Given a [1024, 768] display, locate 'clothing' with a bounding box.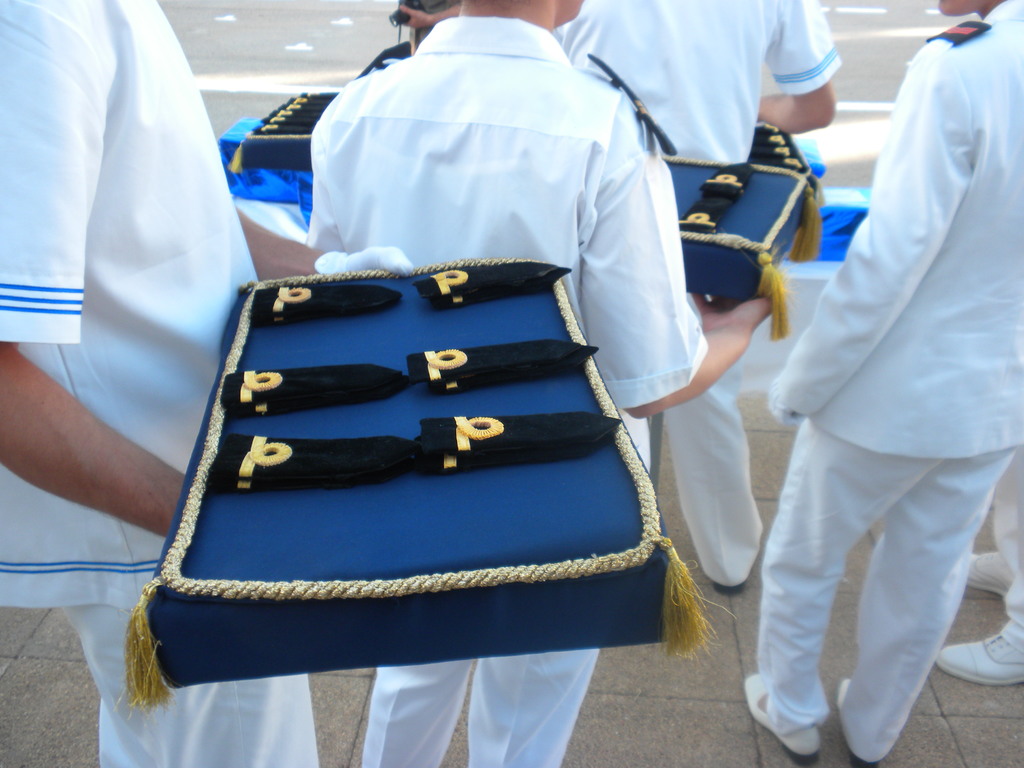
Located: box(305, 15, 705, 767).
